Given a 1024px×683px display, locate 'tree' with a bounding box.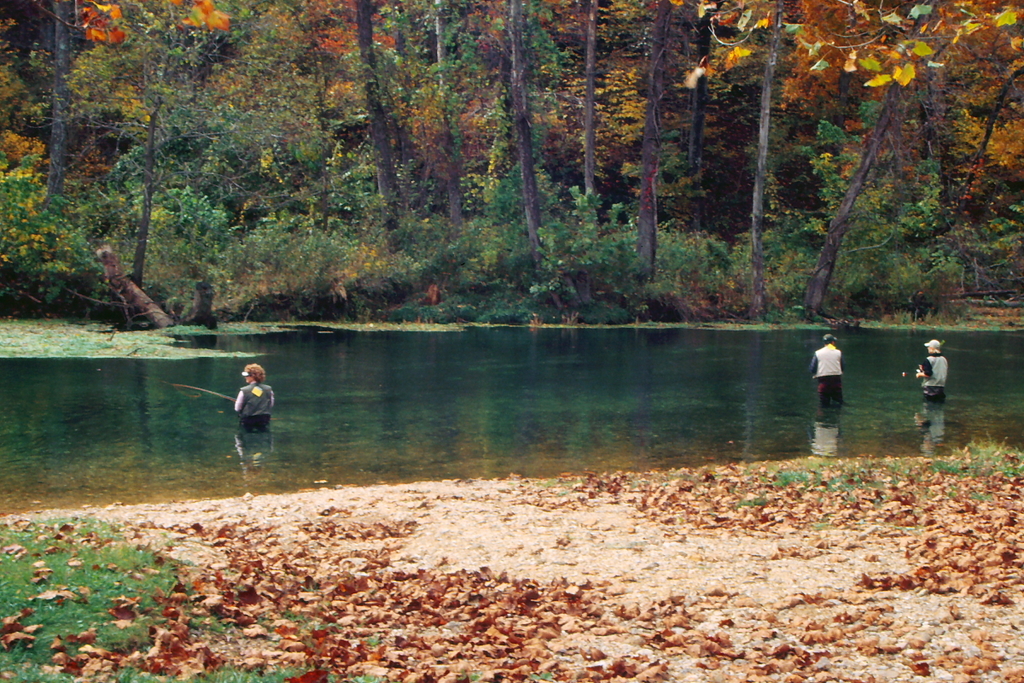
Located: 636:9:660:274.
